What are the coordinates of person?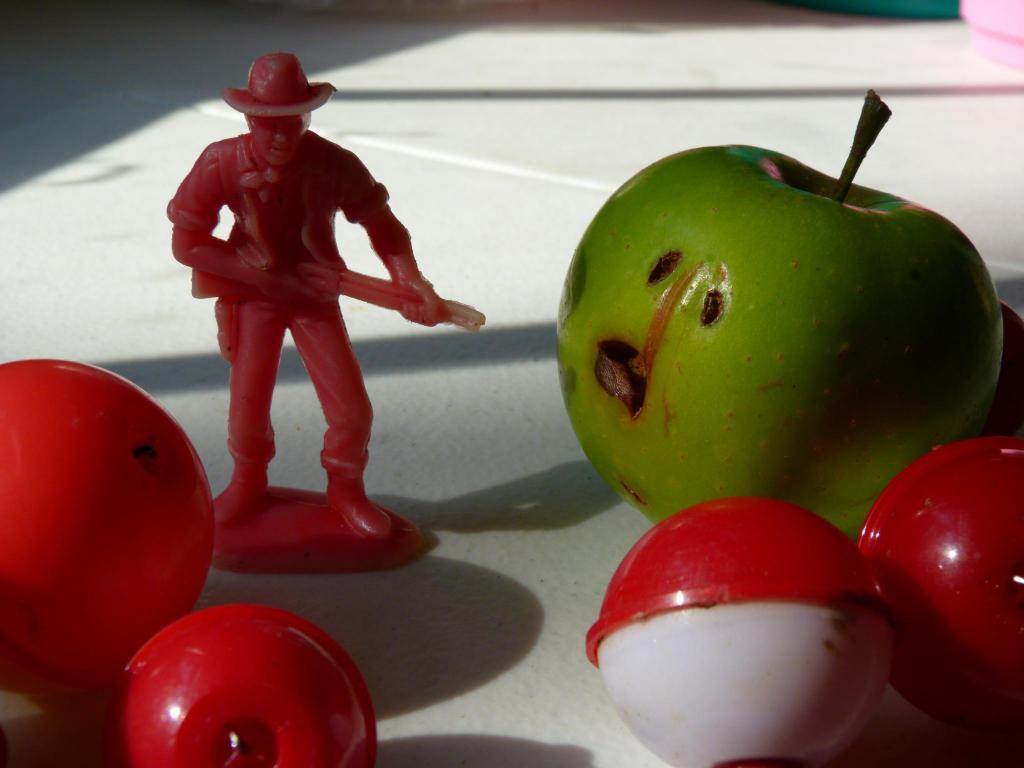
bbox(165, 51, 486, 512).
